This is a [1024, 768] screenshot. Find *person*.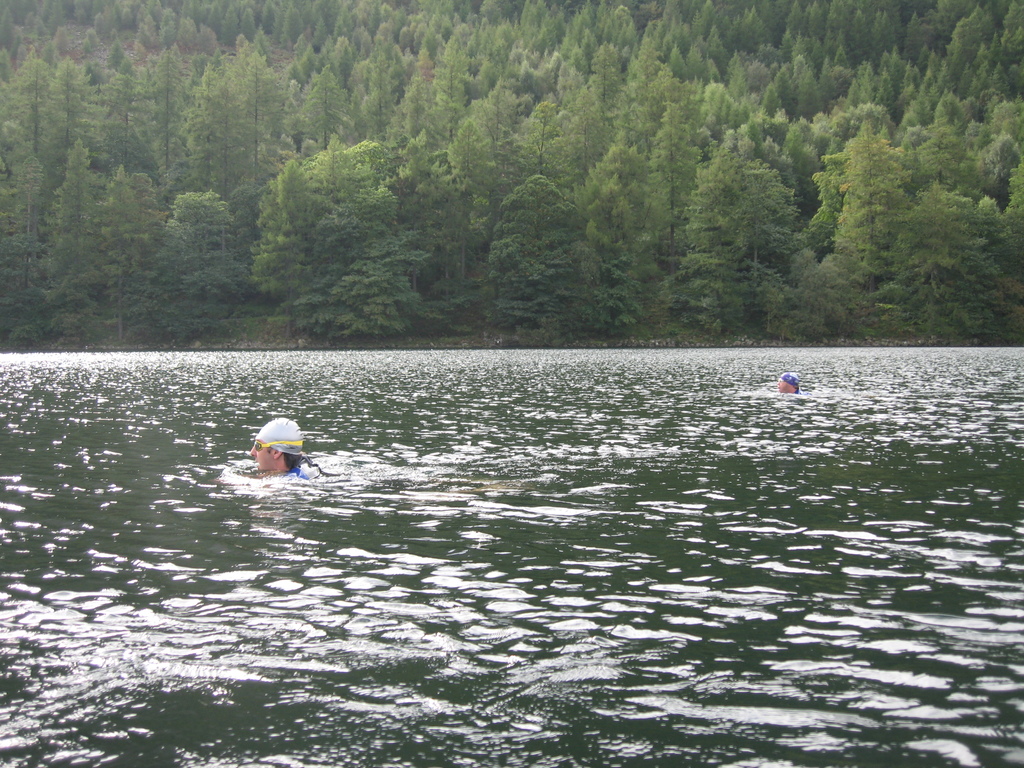
Bounding box: 247 415 358 478.
